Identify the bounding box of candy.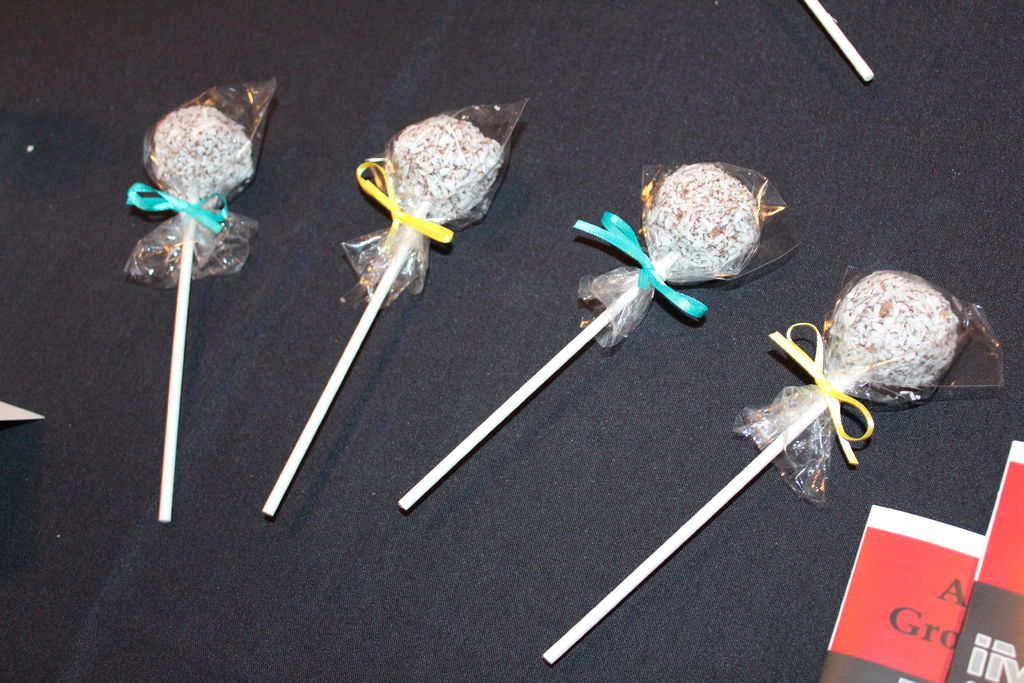
detection(637, 159, 760, 285).
